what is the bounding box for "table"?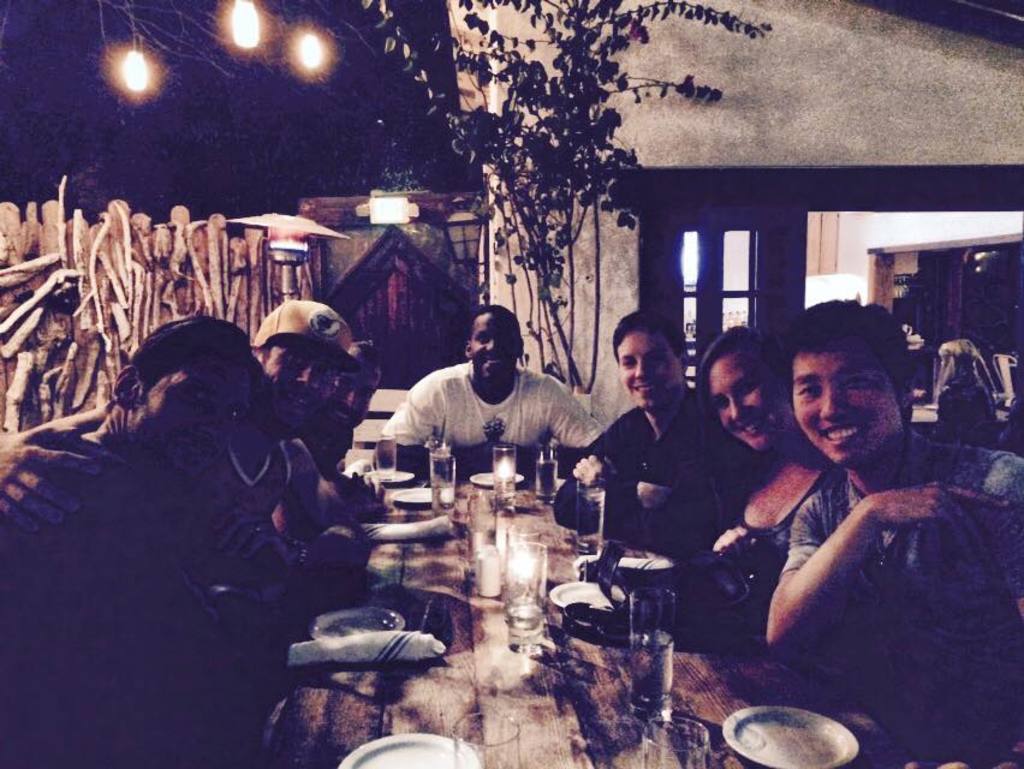
[x1=258, y1=466, x2=936, y2=768].
